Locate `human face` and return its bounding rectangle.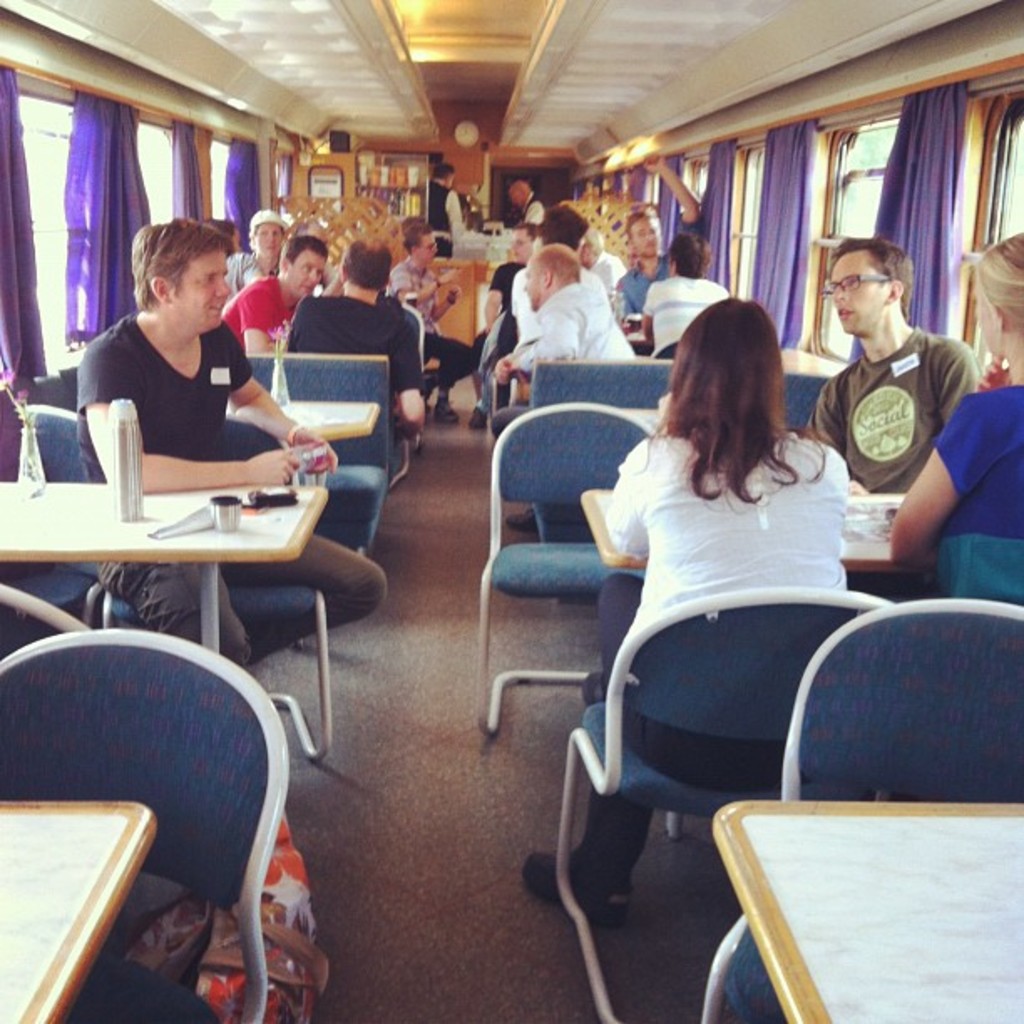
[x1=502, y1=229, x2=530, y2=269].
